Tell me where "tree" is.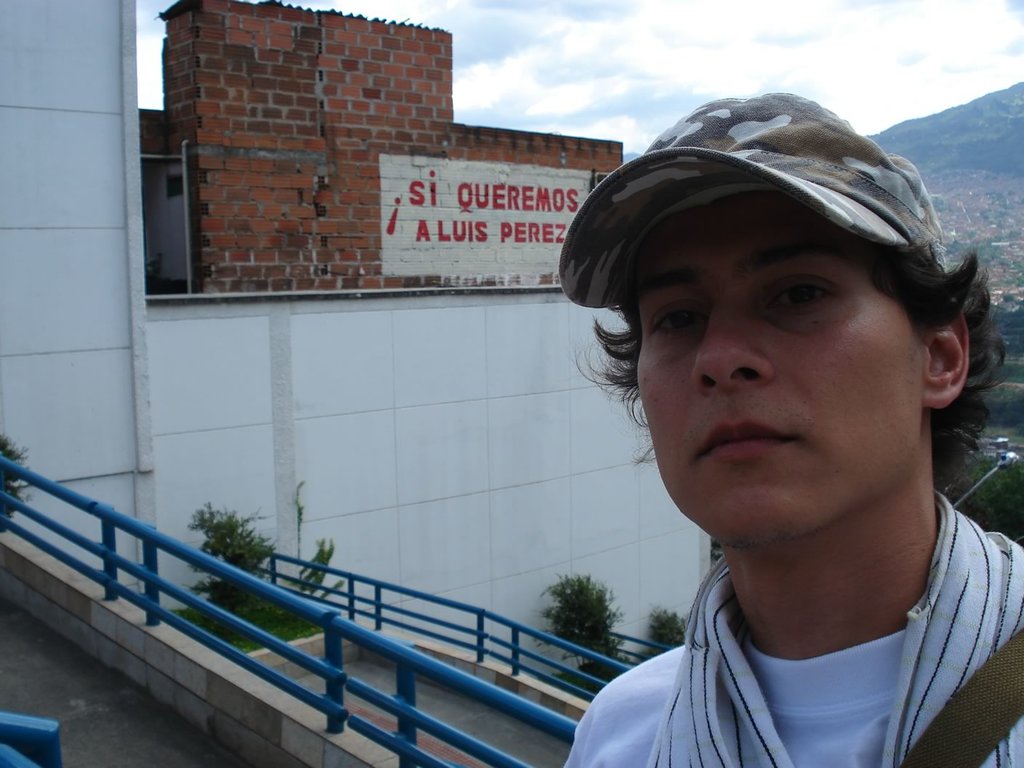
"tree" is at <bbox>0, 431, 39, 536</bbox>.
